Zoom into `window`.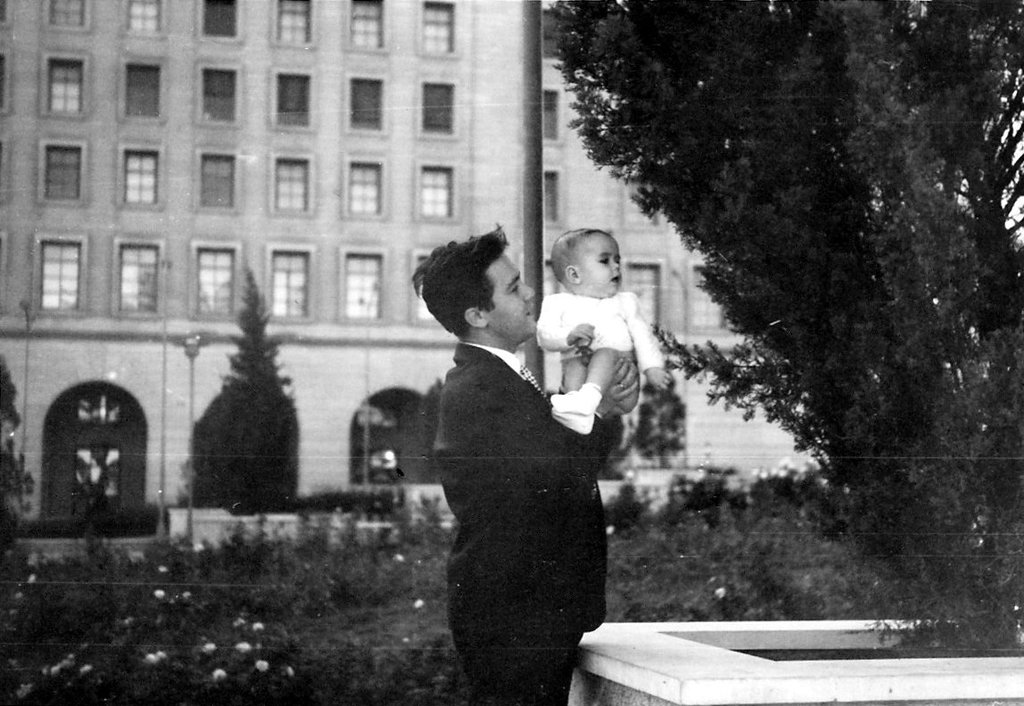
Zoom target: 266 242 318 321.
